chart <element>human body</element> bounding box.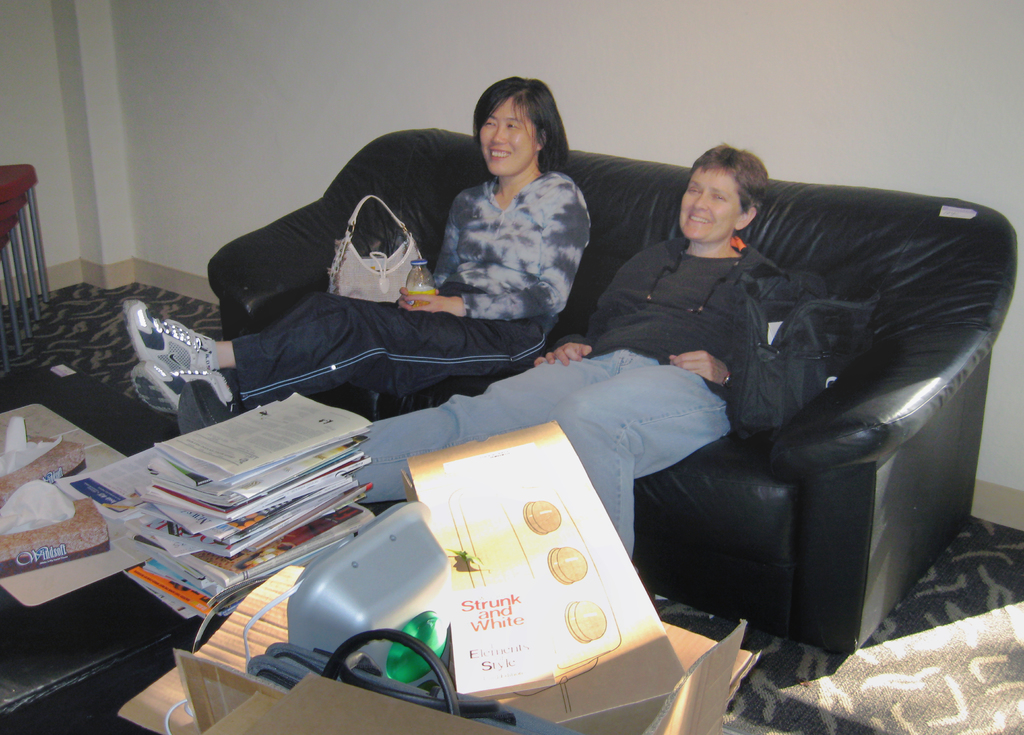
Charted: box(349, 141, 780, 580).
